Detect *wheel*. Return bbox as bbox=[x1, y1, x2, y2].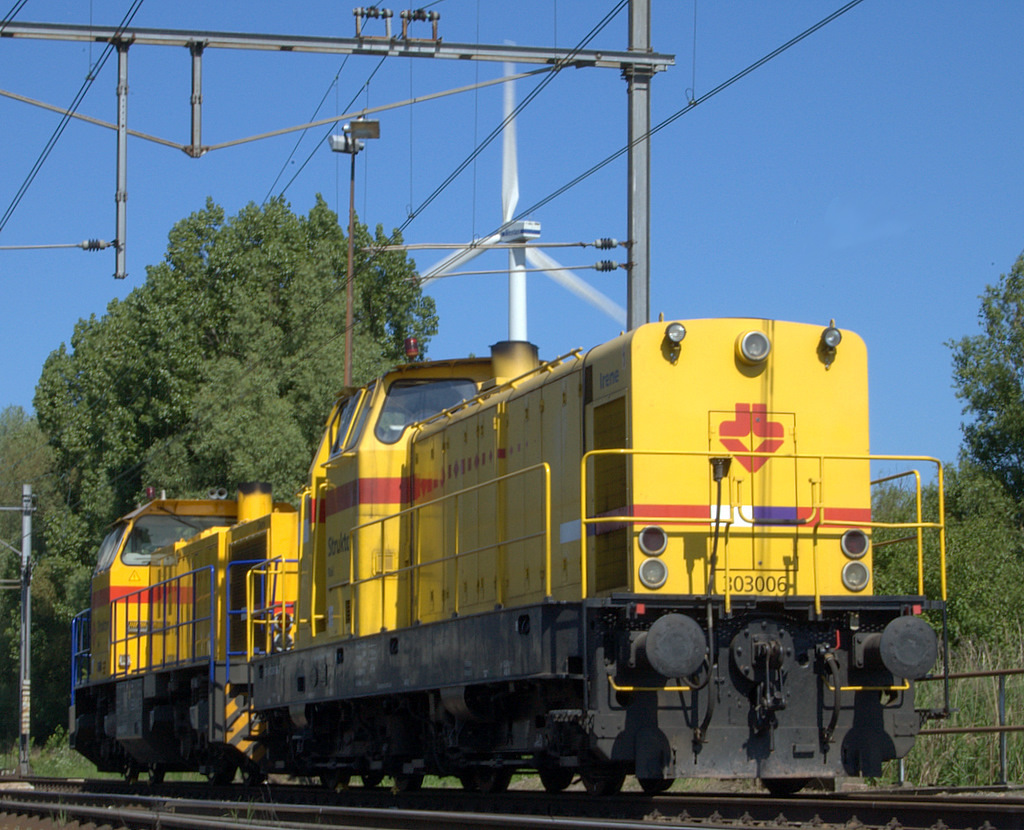
bbox=[355, 763, 384, 786].
